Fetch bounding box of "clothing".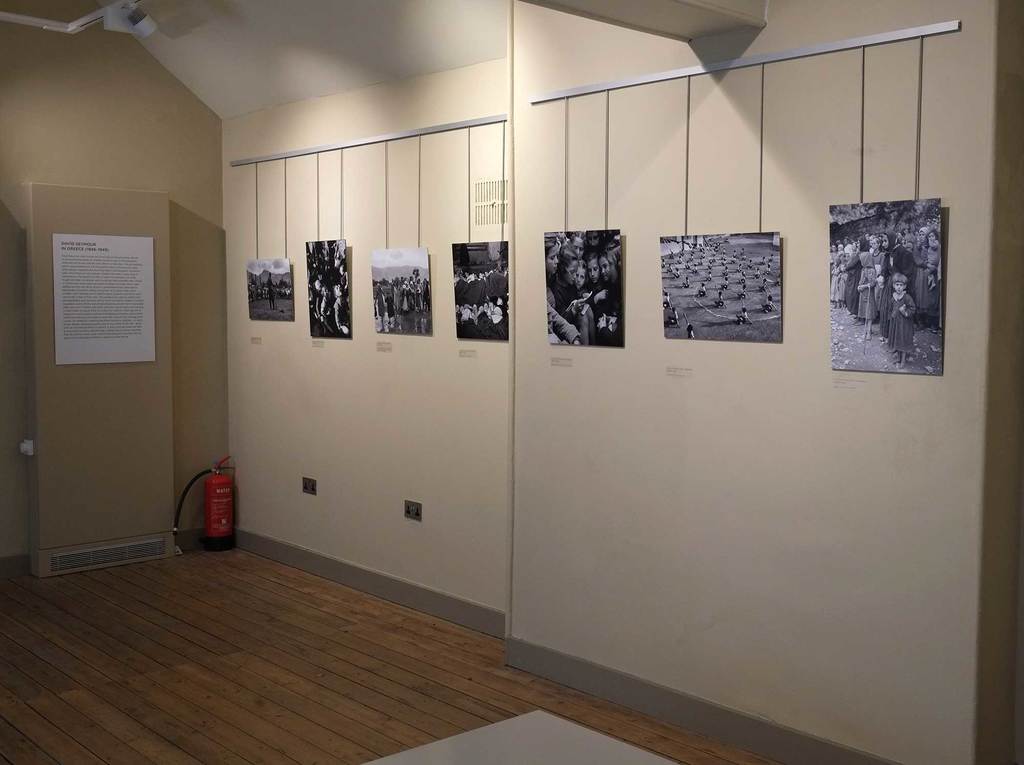
Bbox: x1=408 y1=277 x2=424 y2=309.
